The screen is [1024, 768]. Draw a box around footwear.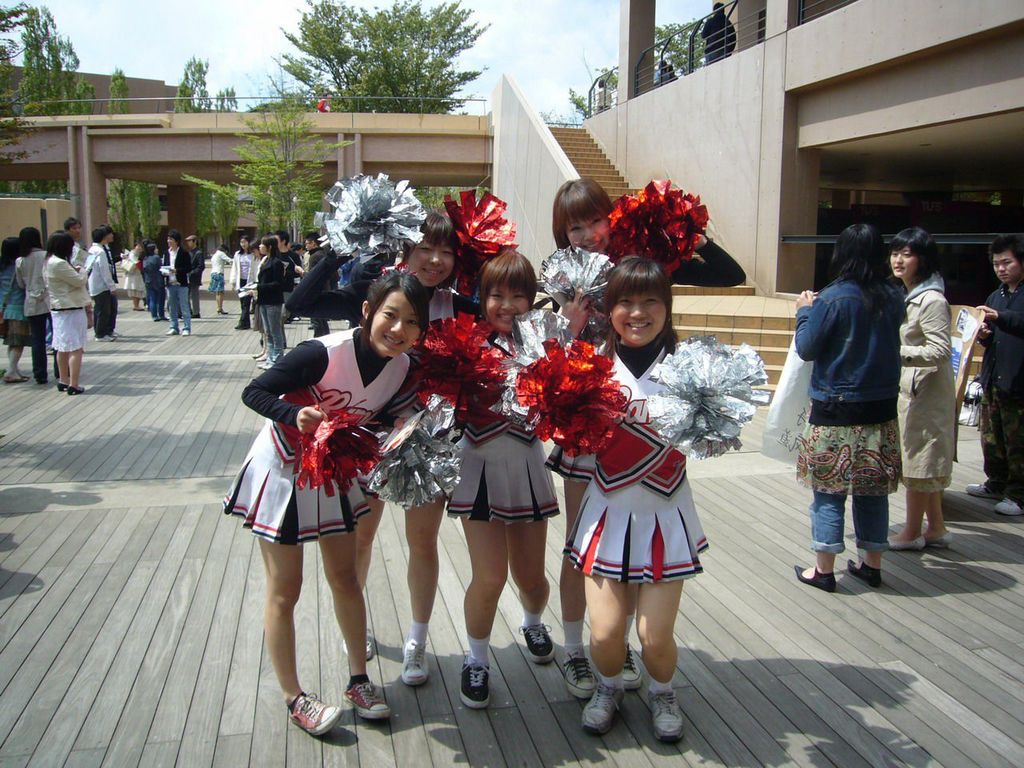
bbox=(646, 688, 684, 746).
